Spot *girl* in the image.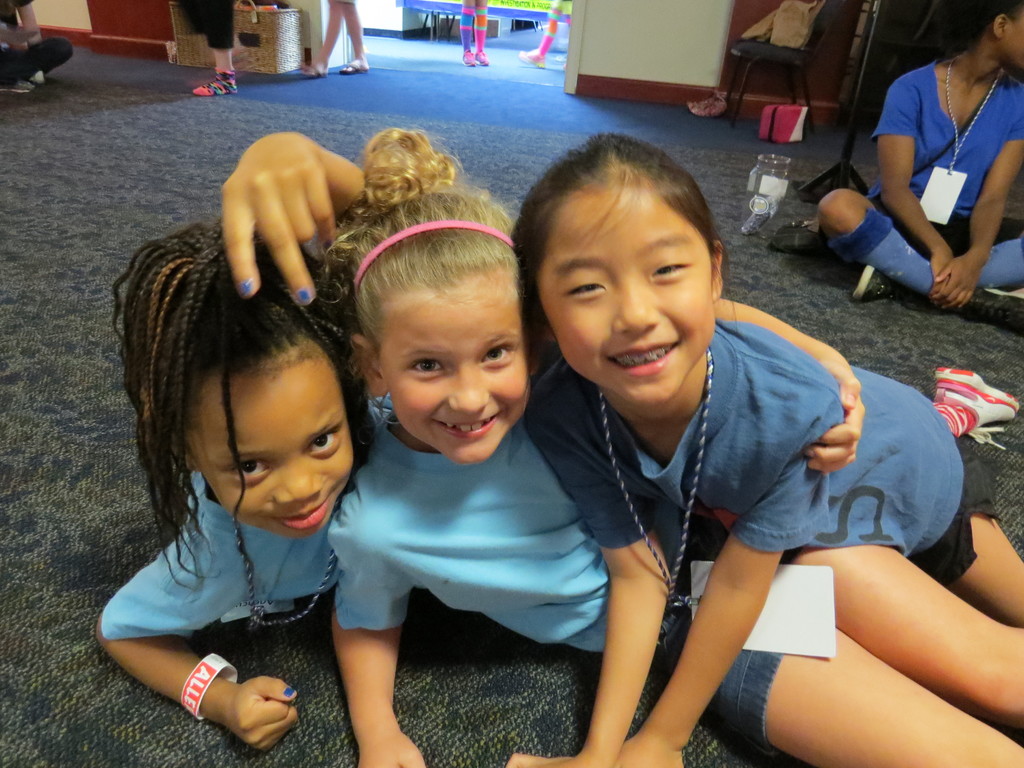
*girl* found at [106,132,397,752].
